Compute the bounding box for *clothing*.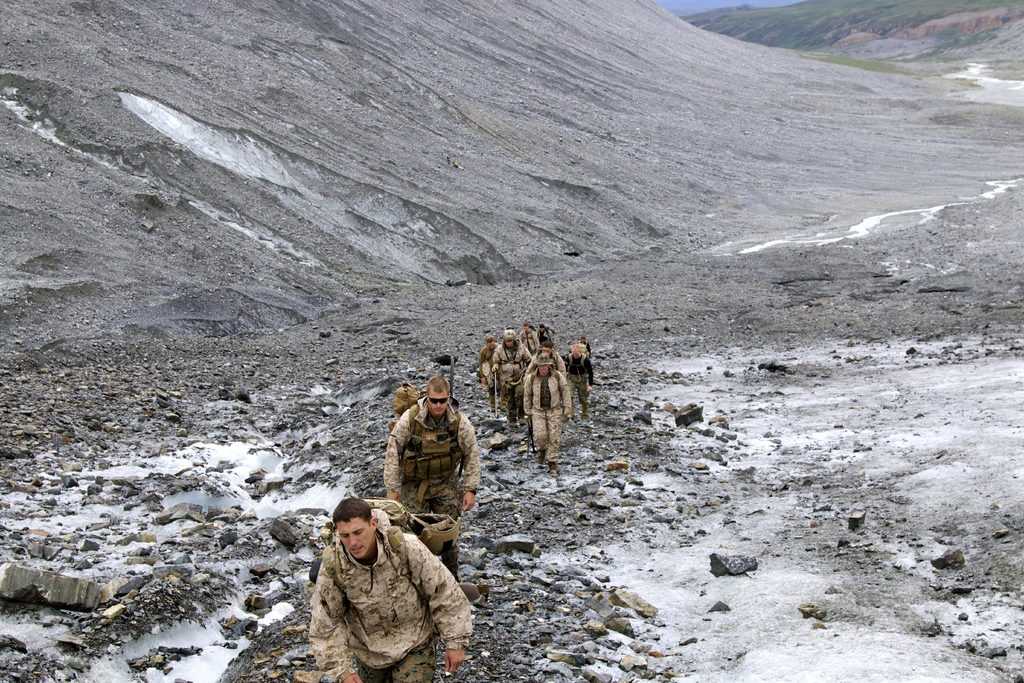
{"left": 520, "top": 350, "right": 564, "bottom": 378}.
